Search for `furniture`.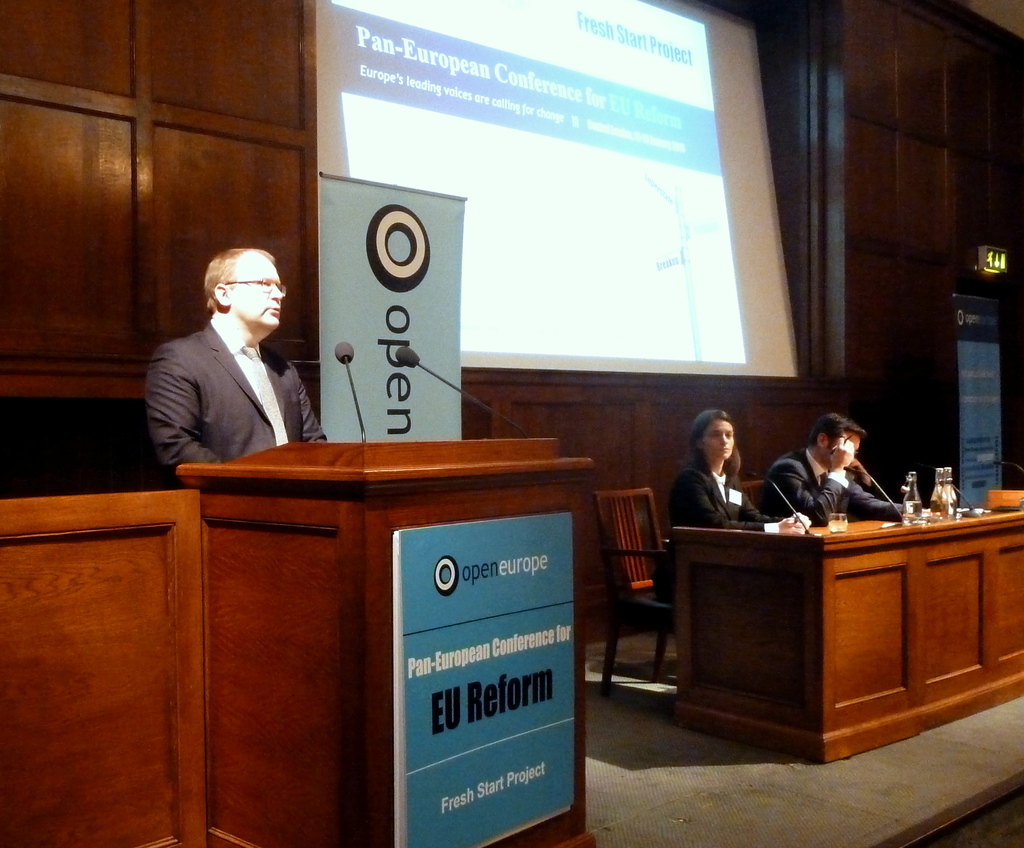
Found at [667, 484, 1023, 760].
